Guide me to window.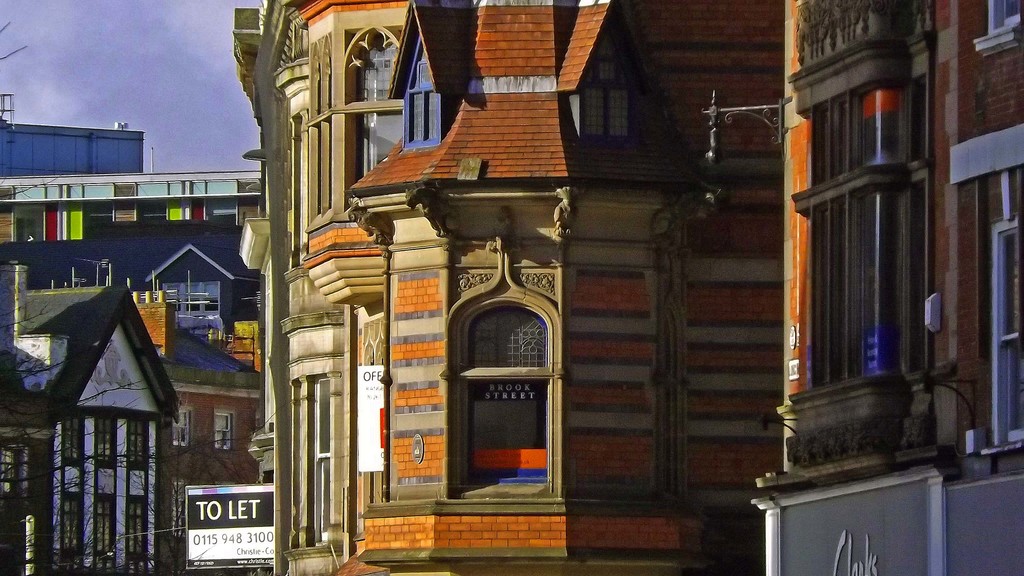
Guidance: box(90, 498, 115, 558).
